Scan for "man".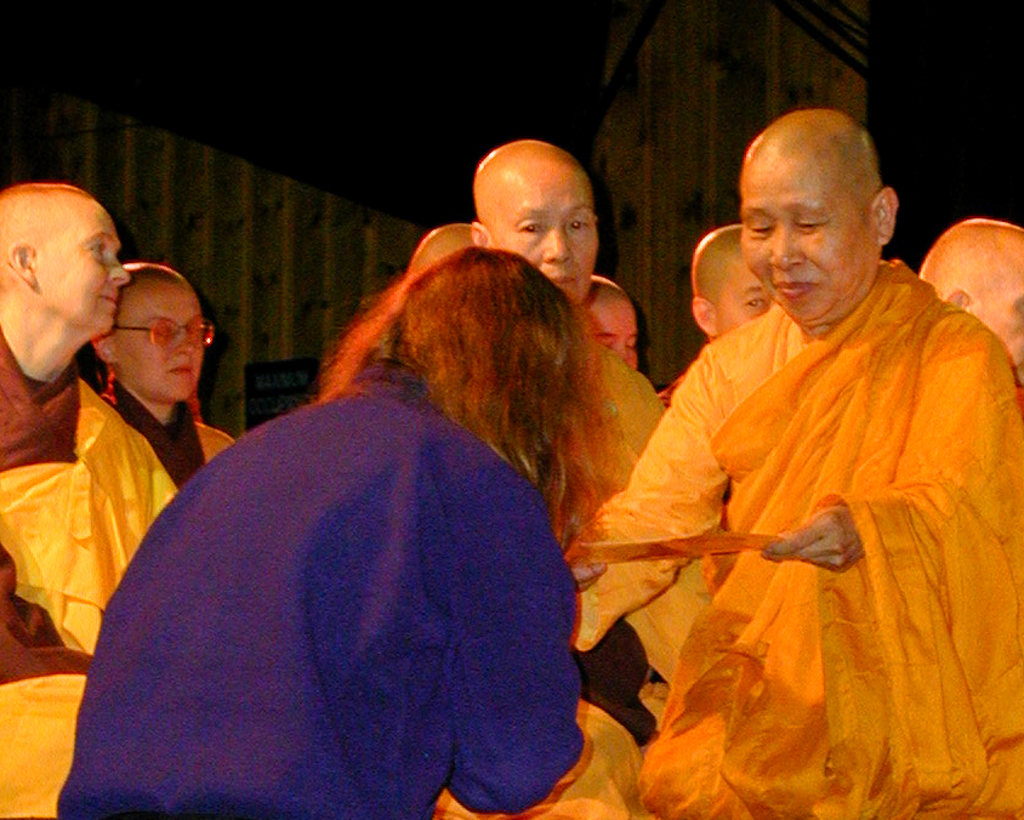
Scan result: x1=103, y1=256, x2=239, y2=477.
